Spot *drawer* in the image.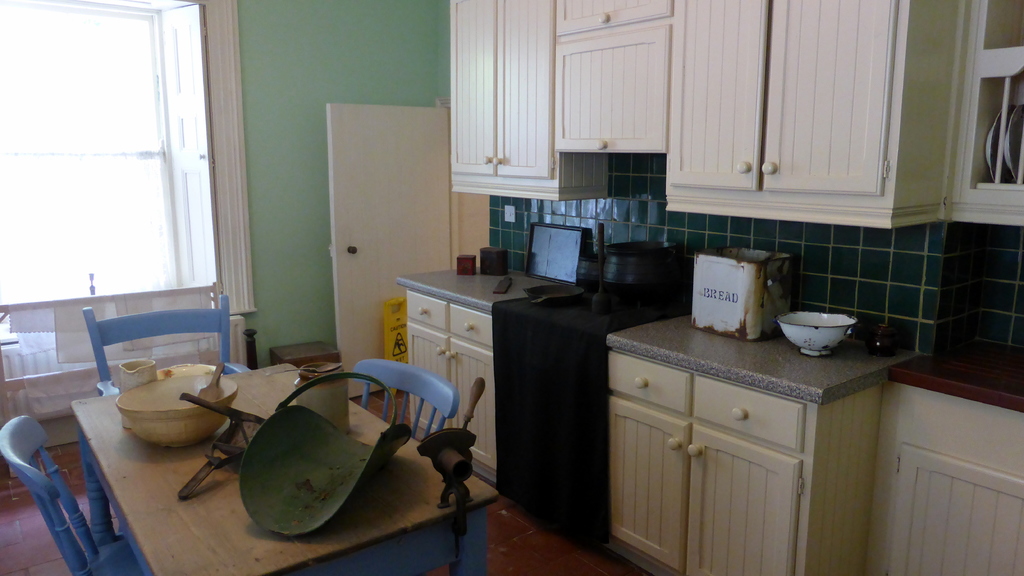
*drawer* found at box=[692, 377, 804, 453].
